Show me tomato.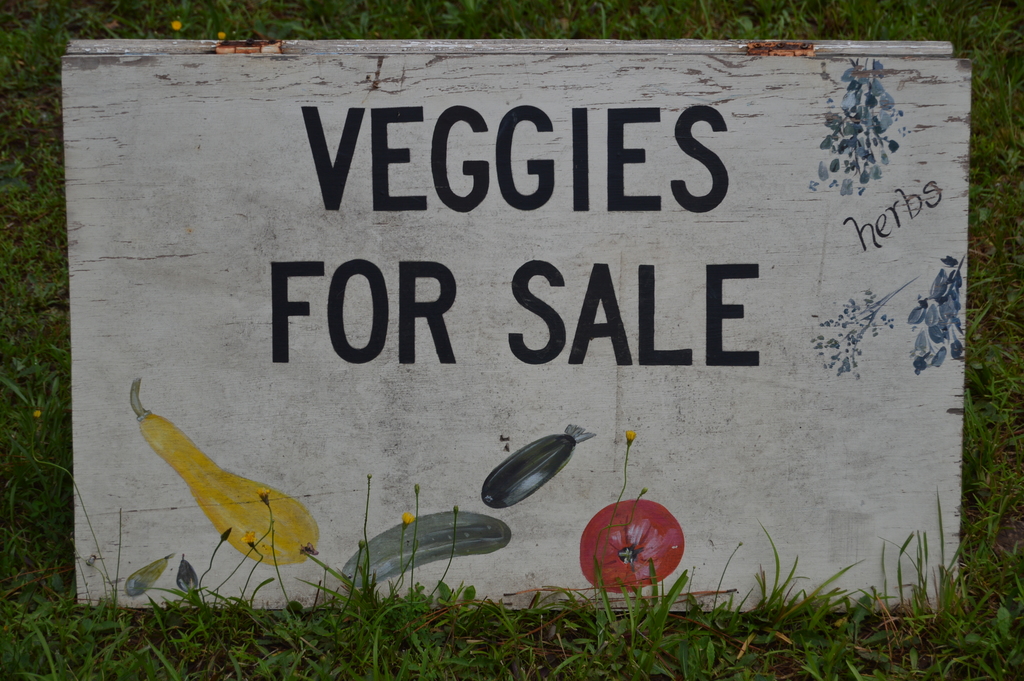
tomato is here: rect(572, 497, 701, 601).
